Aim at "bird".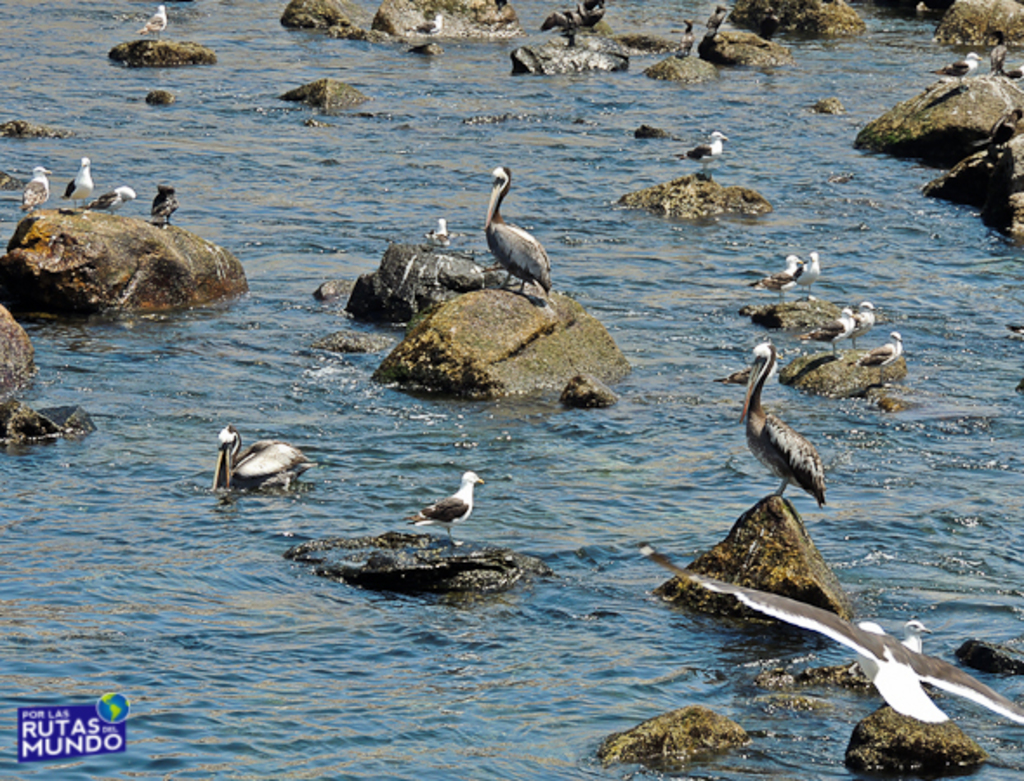
Aimed at bbox=(571, 0, 618, 31).
